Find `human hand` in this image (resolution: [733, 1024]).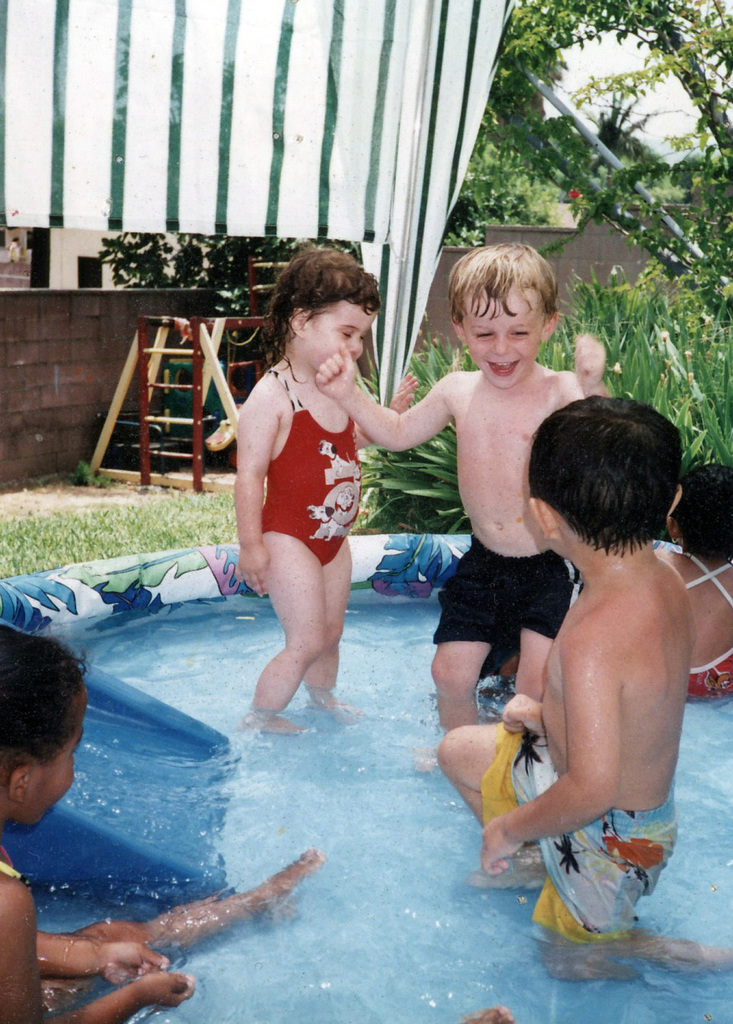
[139,972,197,1010].
